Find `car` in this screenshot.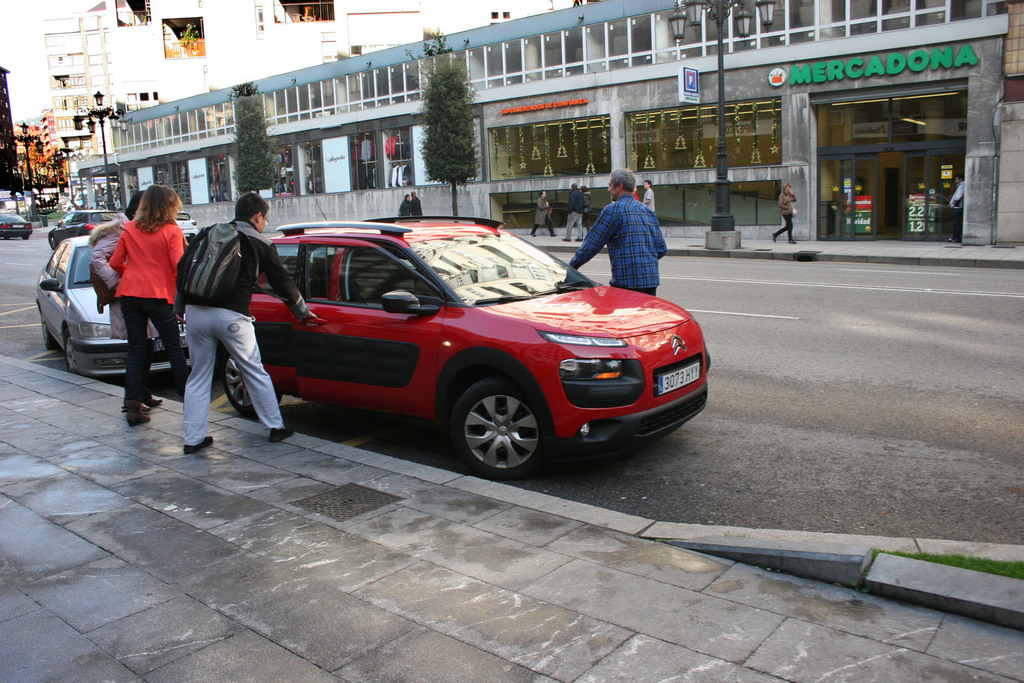
The bounding box for `car` is [34,193,58,208].
